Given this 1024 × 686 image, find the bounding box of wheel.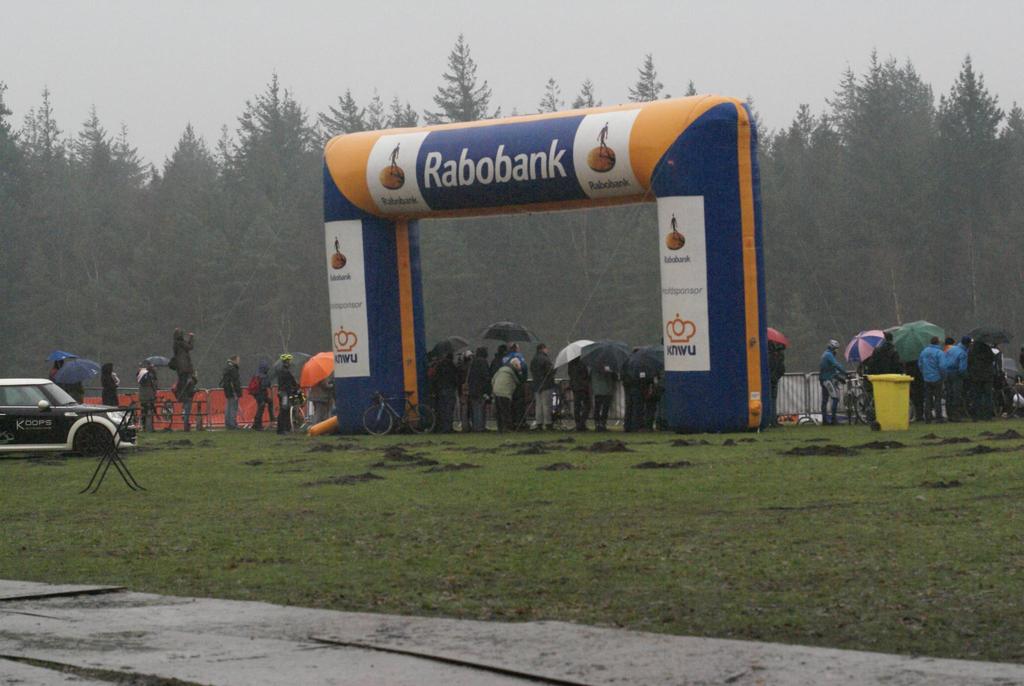
[left=858, top=394, right=877, bottom=424].
